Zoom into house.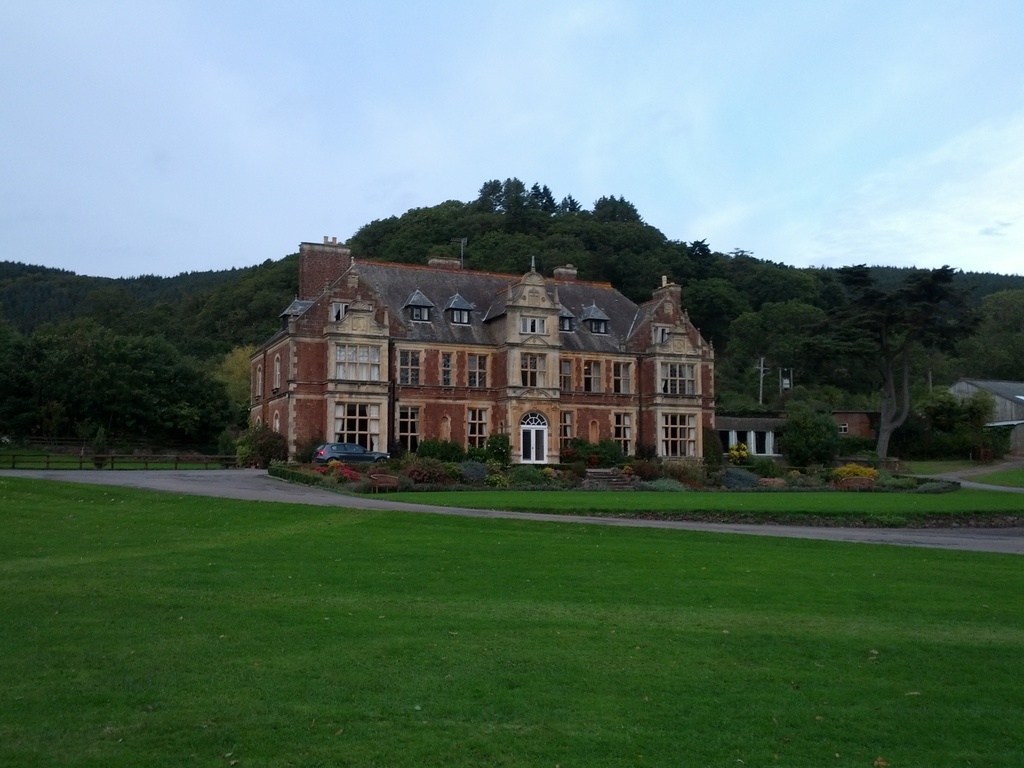
Zoom target: detection(818, 401, 899, 450).
